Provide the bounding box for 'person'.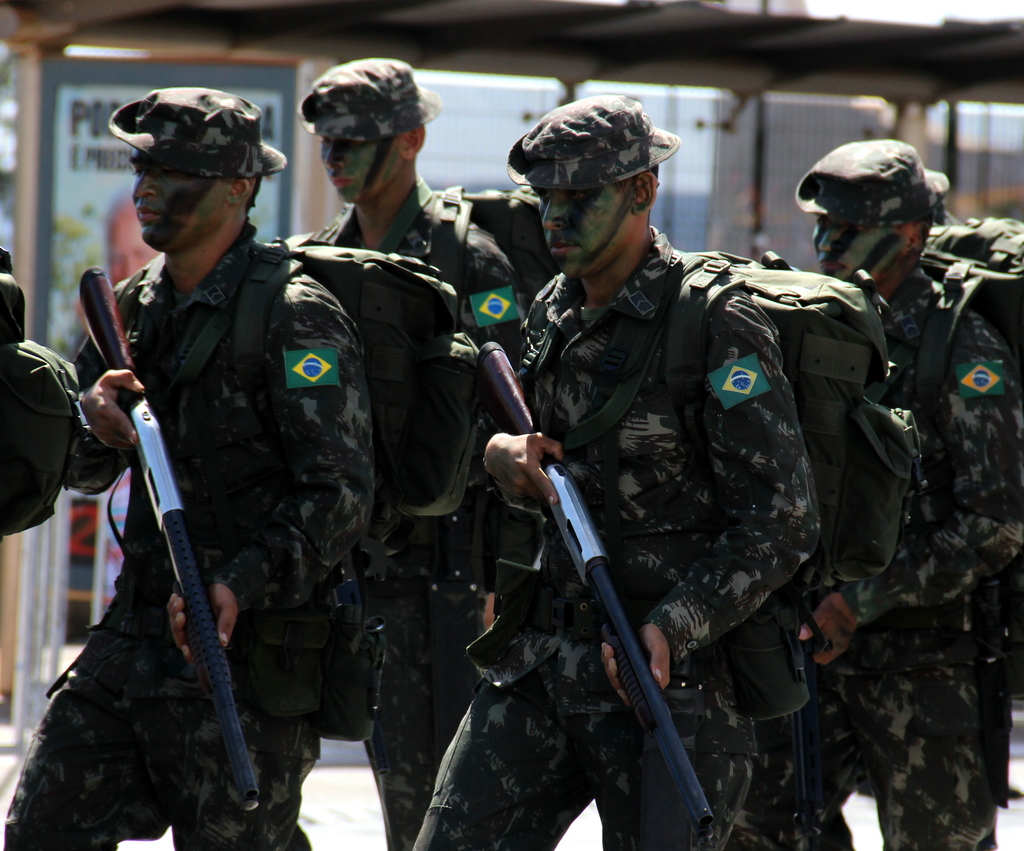
476,173,860,815.
